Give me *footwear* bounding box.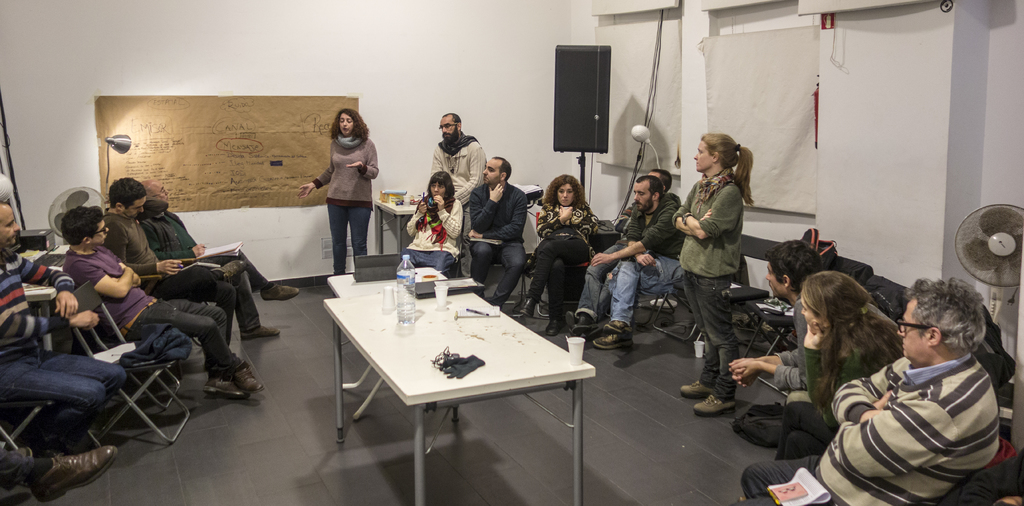
[590, 335, 636, 352].
